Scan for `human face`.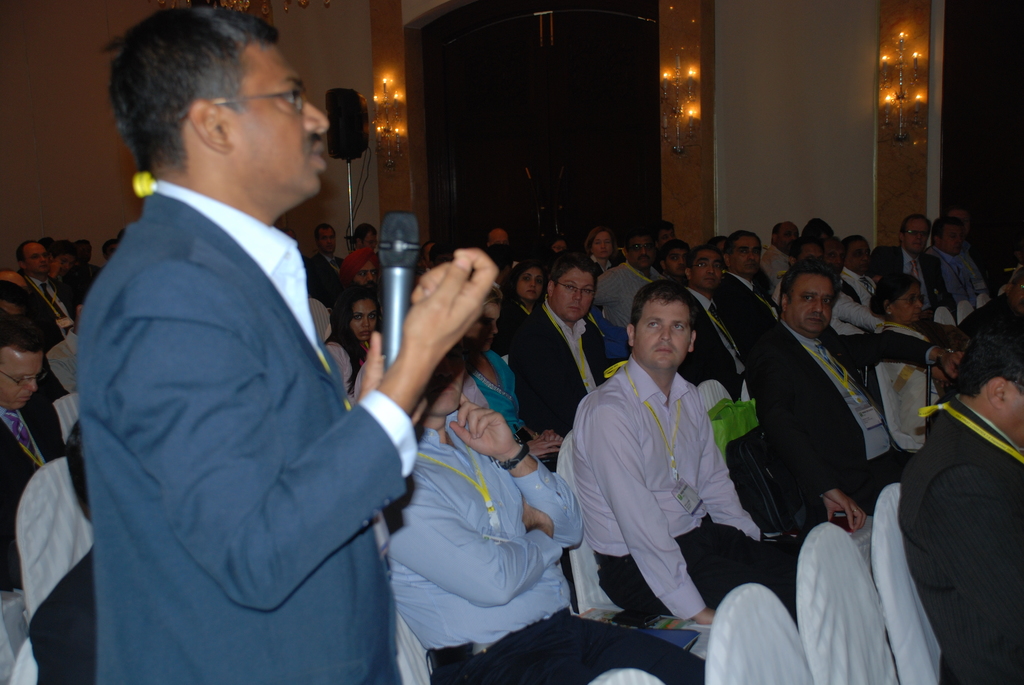
Scan result: (352, 301, 378, 341).
